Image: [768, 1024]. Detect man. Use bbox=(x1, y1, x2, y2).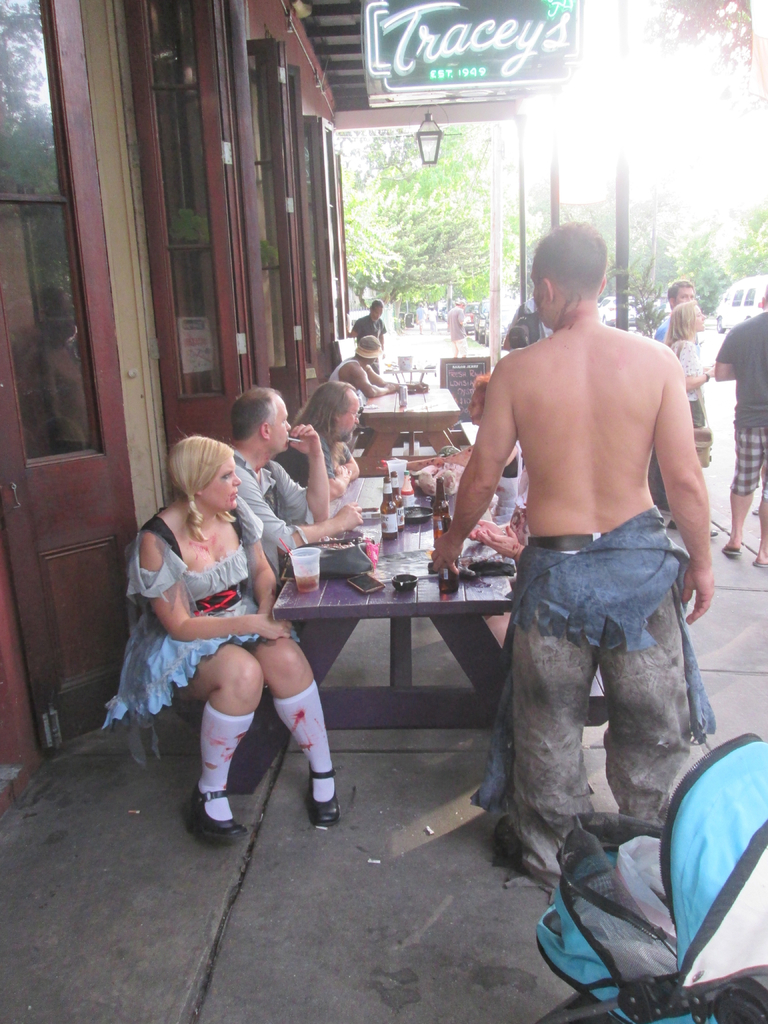
bbox=(501, 297, 554, 470).
